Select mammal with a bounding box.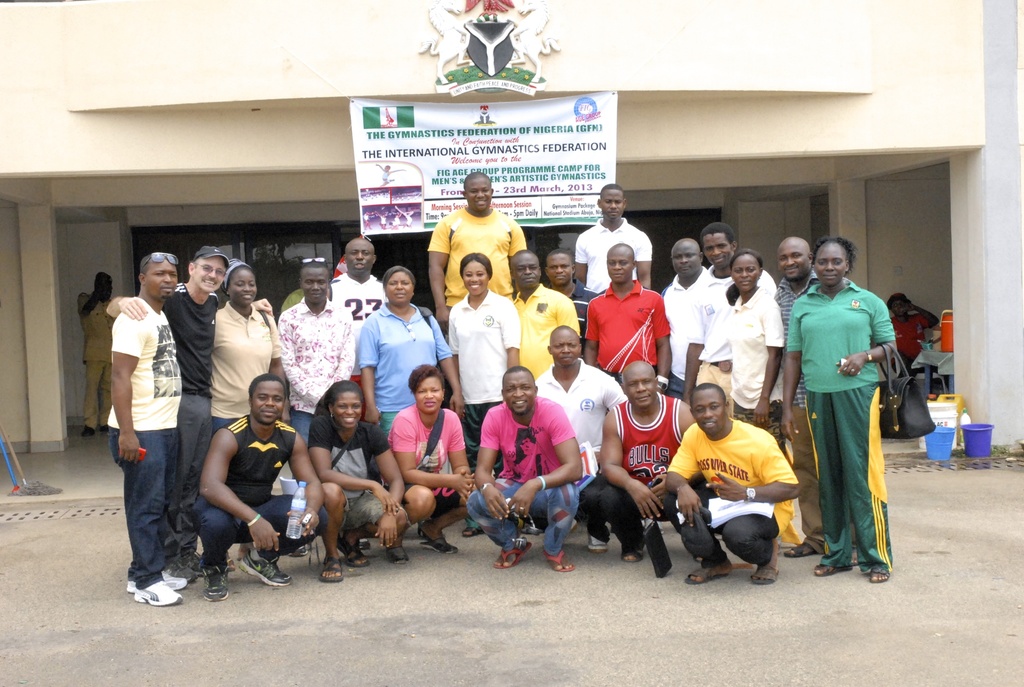
crop(388, 205, 406, 228).
